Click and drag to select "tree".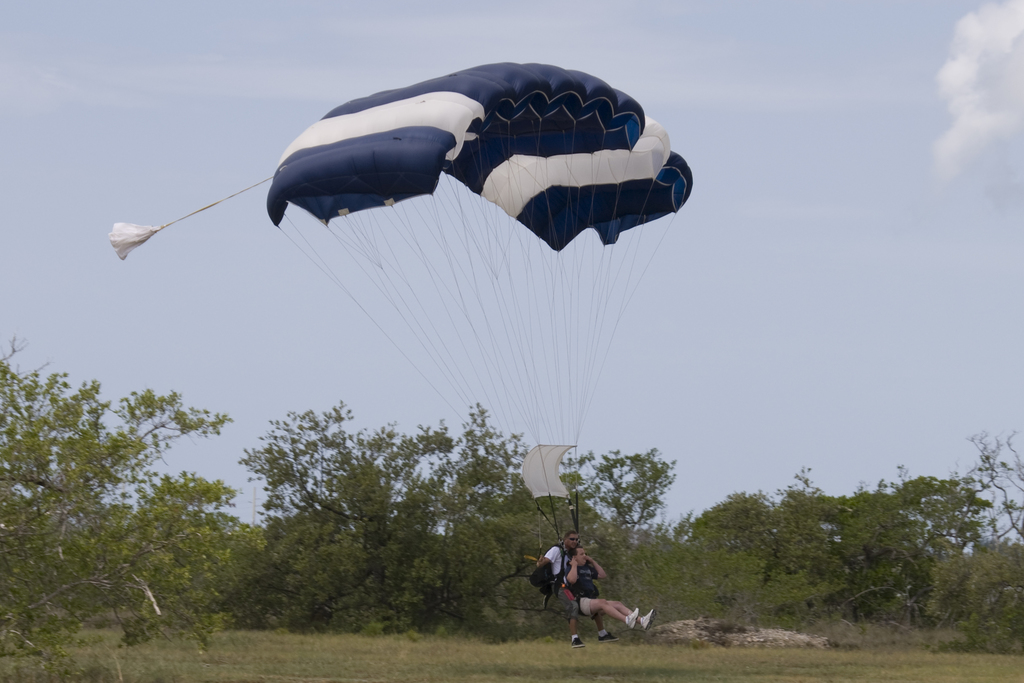
Selection: pyautogui.locateOnScreen(0, 354, 225, 661).
